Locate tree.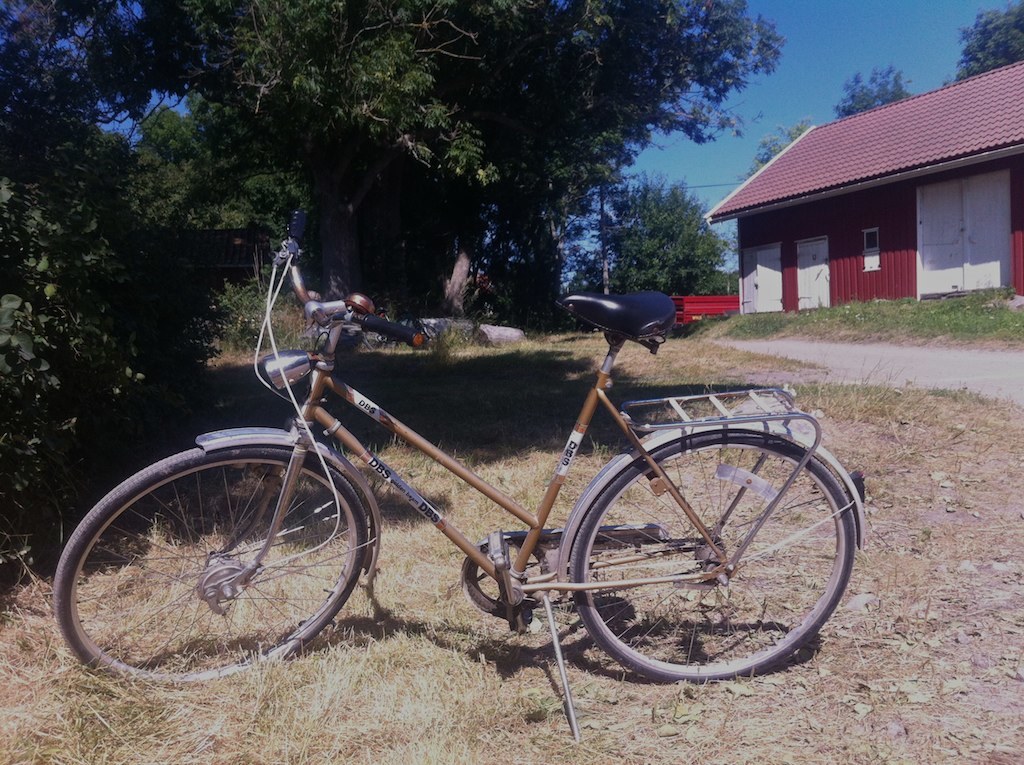
Bounding box: (left=837, top=63, right=929, bottom=119).
